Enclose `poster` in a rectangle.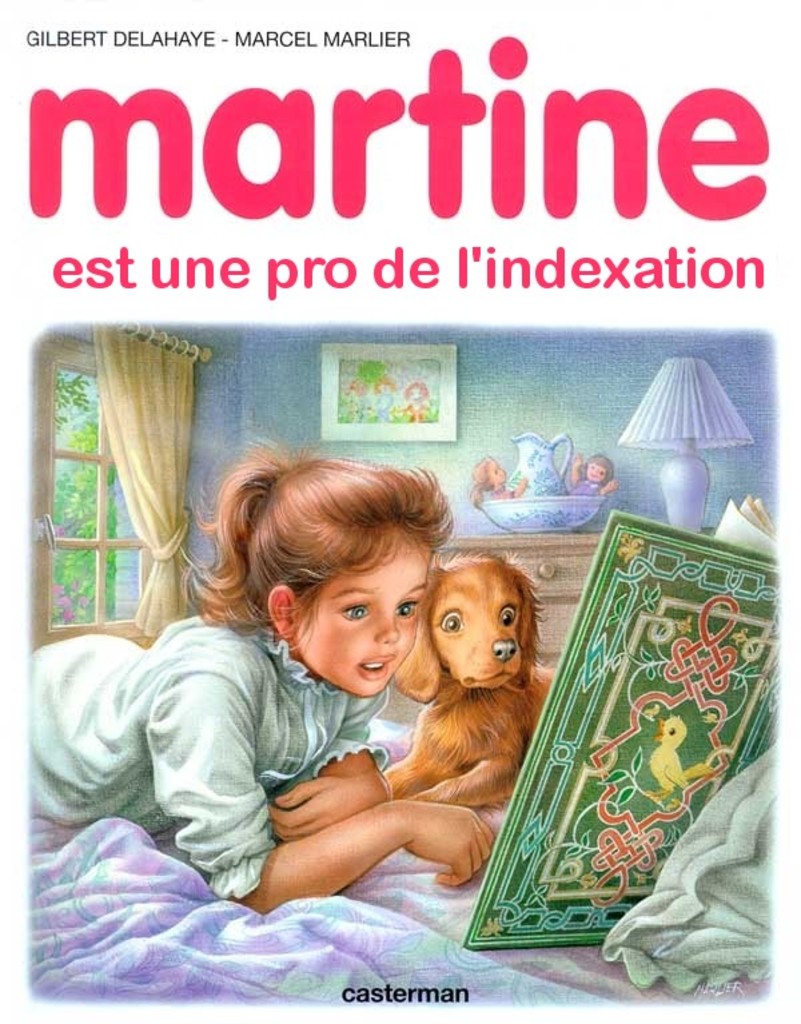
0:0:800:1023.
